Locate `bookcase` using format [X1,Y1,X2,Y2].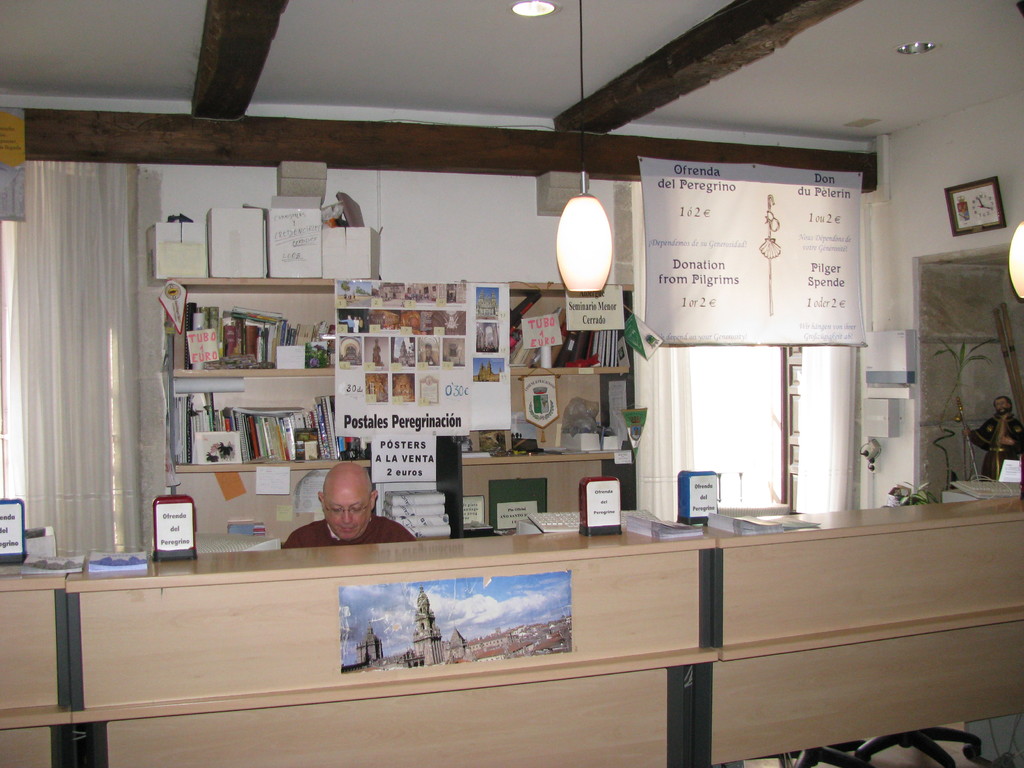
[508,288,627,369].
